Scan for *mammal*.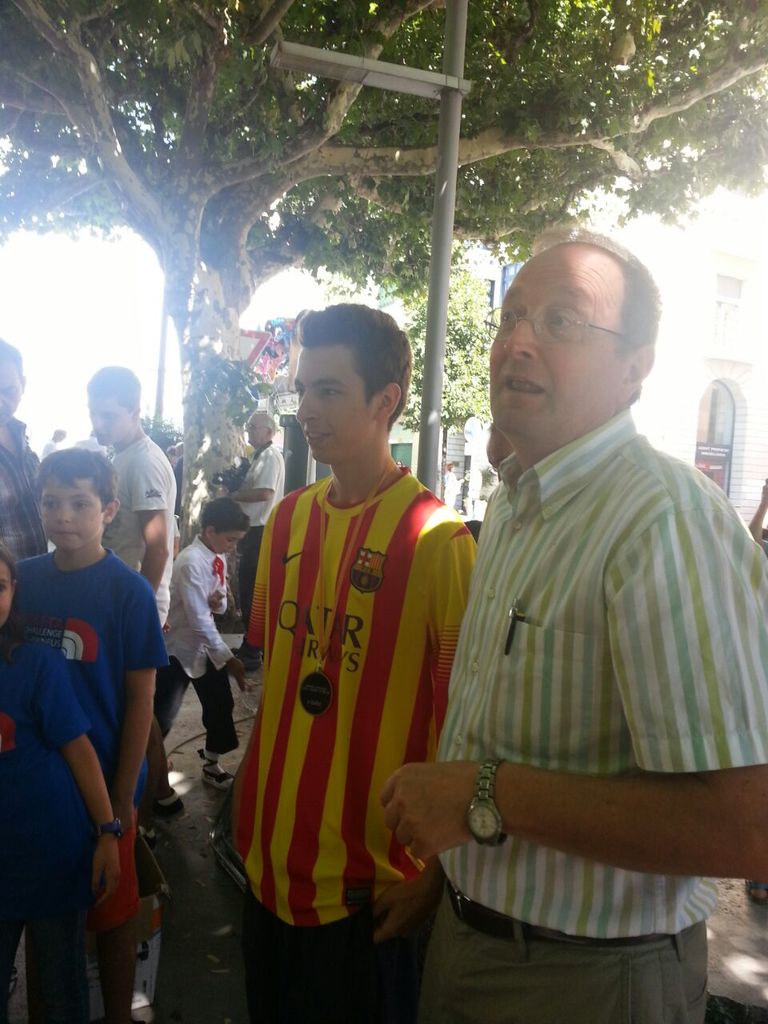
Scan result: BBox(85, 363, 176, 849).
